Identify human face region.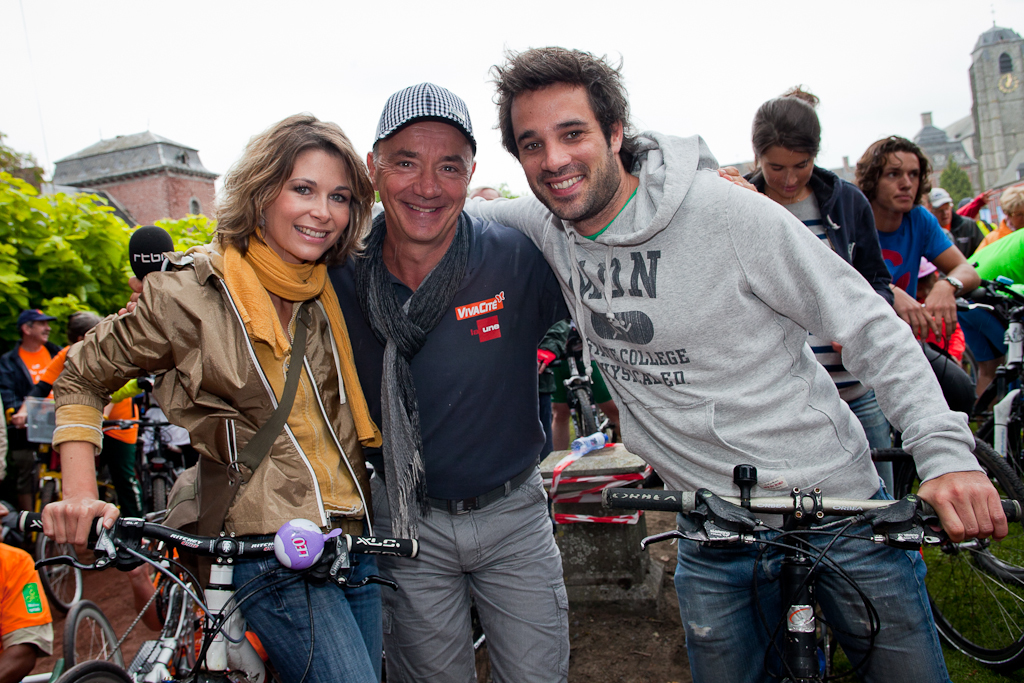
Region: x1=757, y1=148, x2=814, y2=200.
